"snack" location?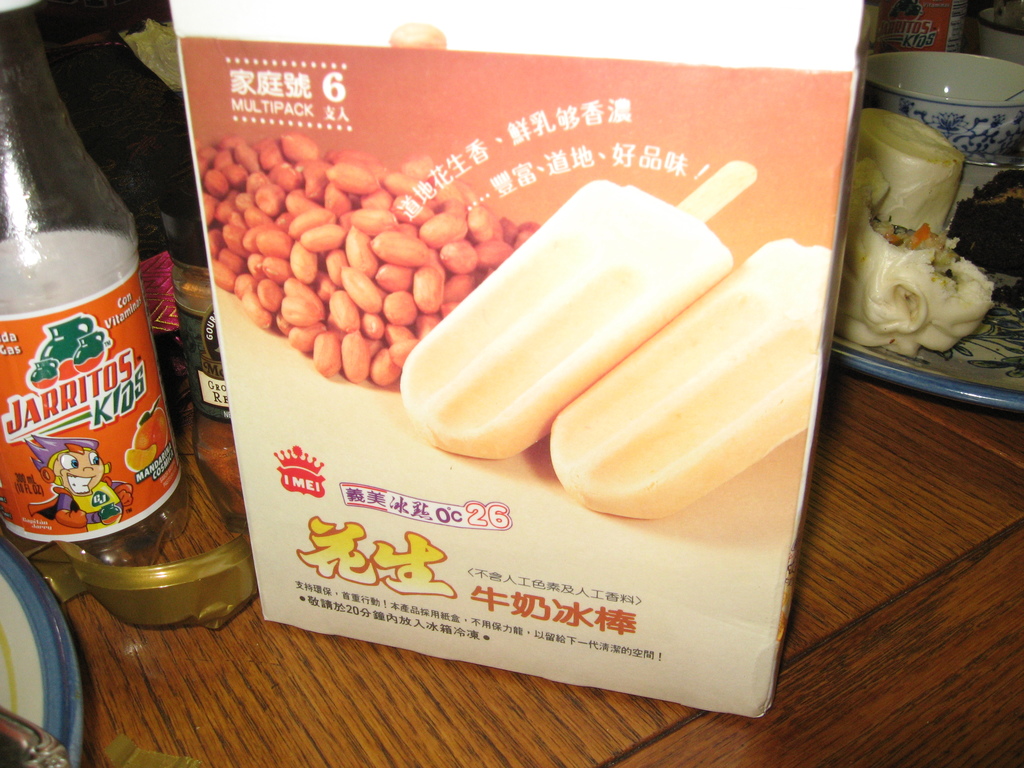
(x1=950, y1=173, x2=1023, y2=276)
